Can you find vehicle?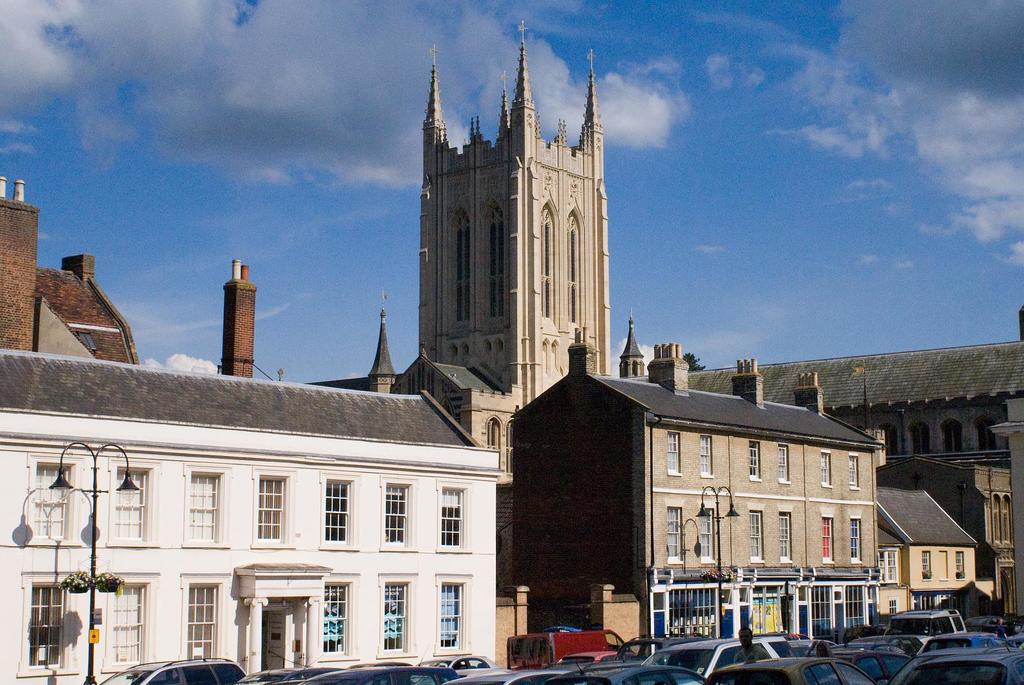
Yes, bounding box: bbox(854, 633, 916, 648).
